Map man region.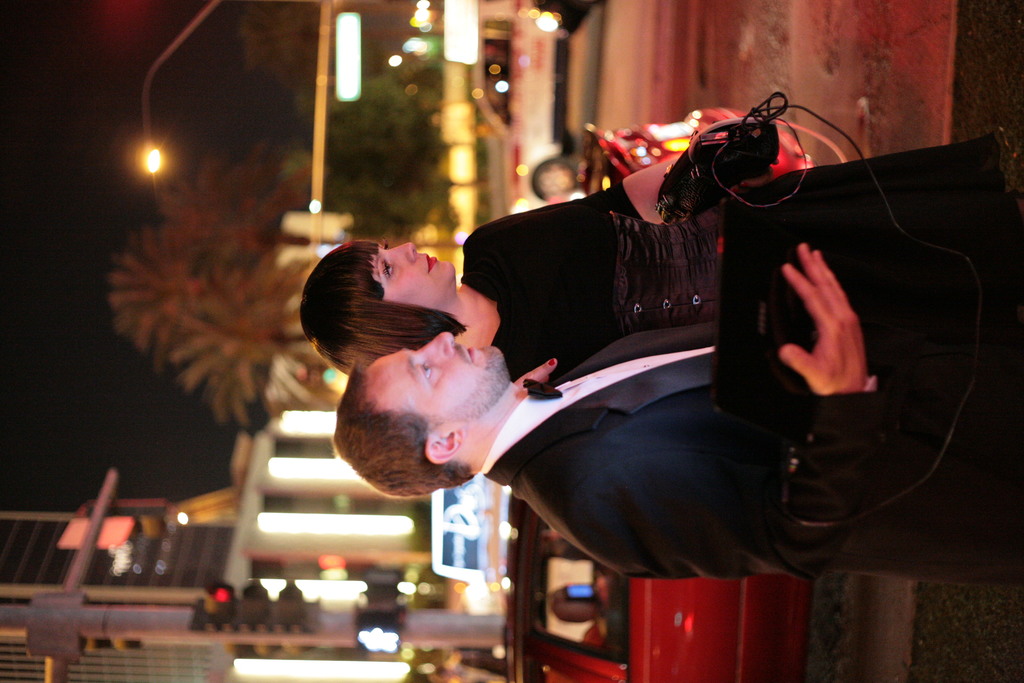
Mapped to 333:330:1023:581.
